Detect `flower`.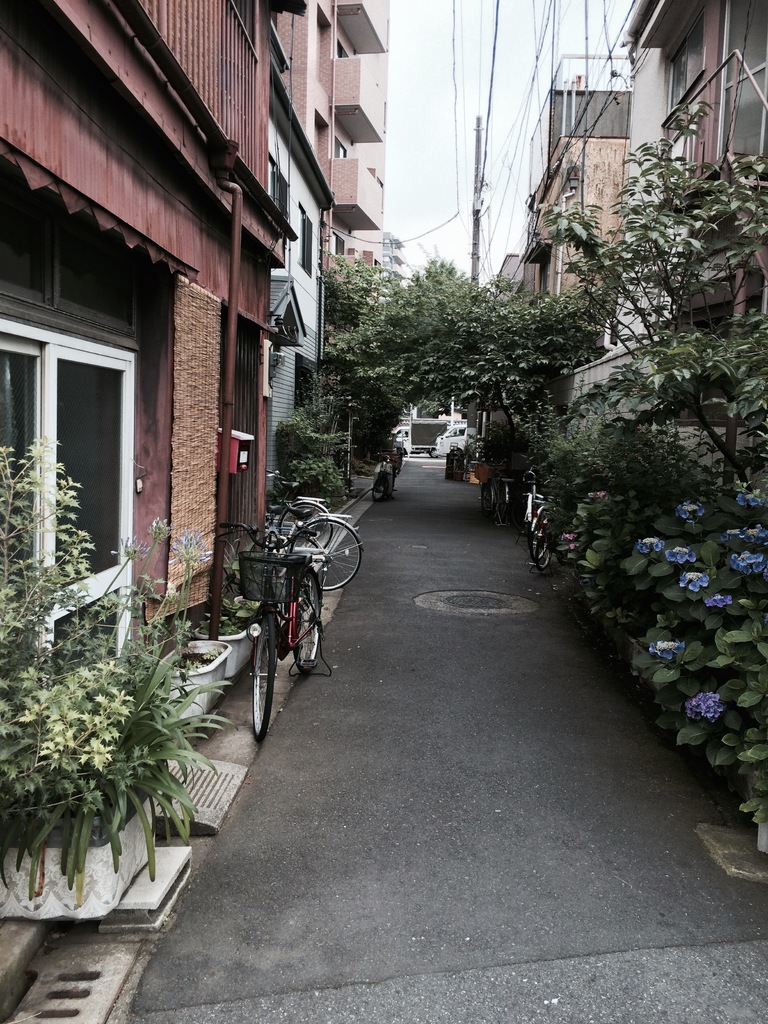
Detected at Rect(723, 525, 747, 543).
